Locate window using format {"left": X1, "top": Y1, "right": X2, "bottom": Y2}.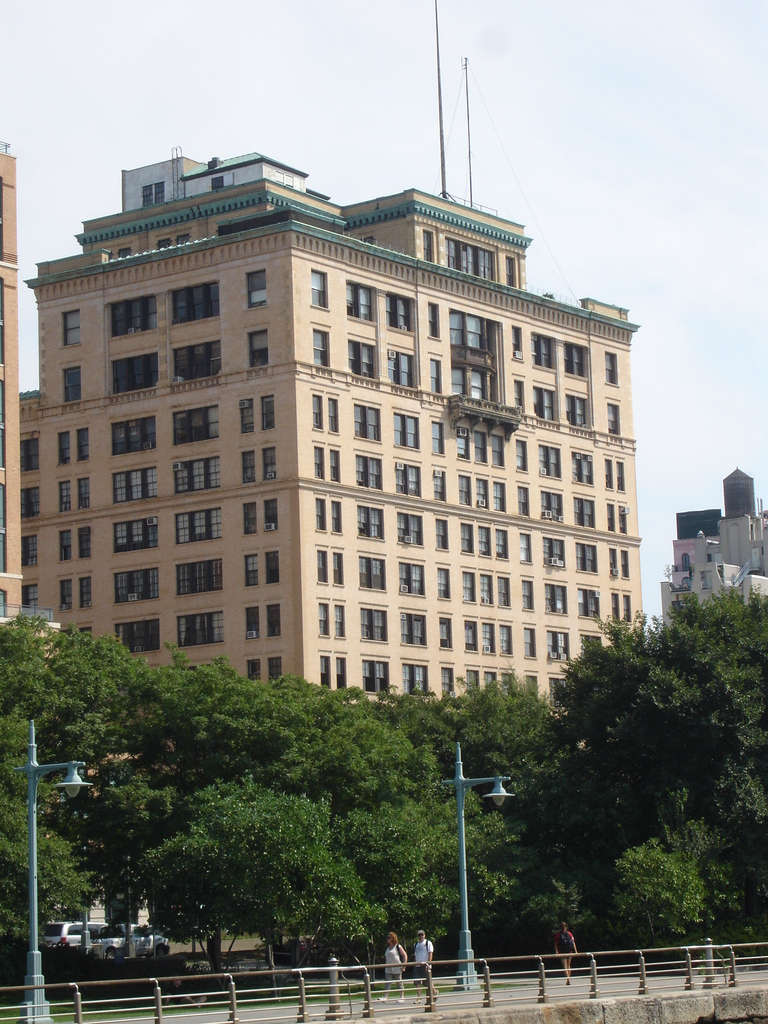
{"left": 111, "top": 518, "right": 151, "bottom": 550}.
